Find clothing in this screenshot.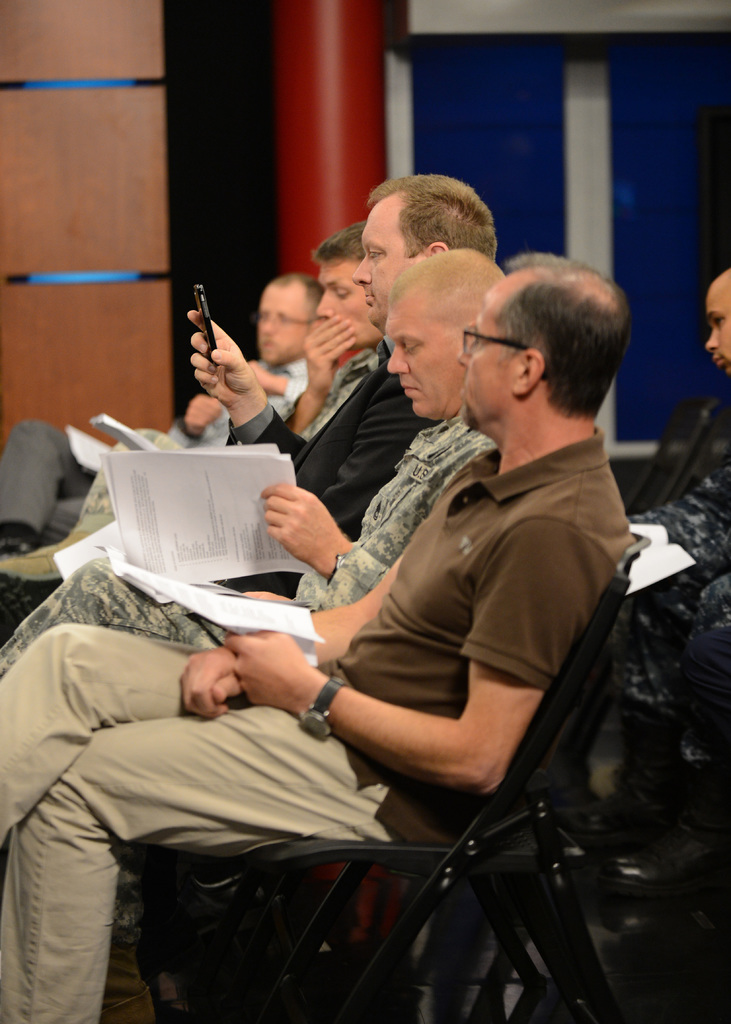
The bounding box for clothing is bbox(0, 337, 440, 623).
